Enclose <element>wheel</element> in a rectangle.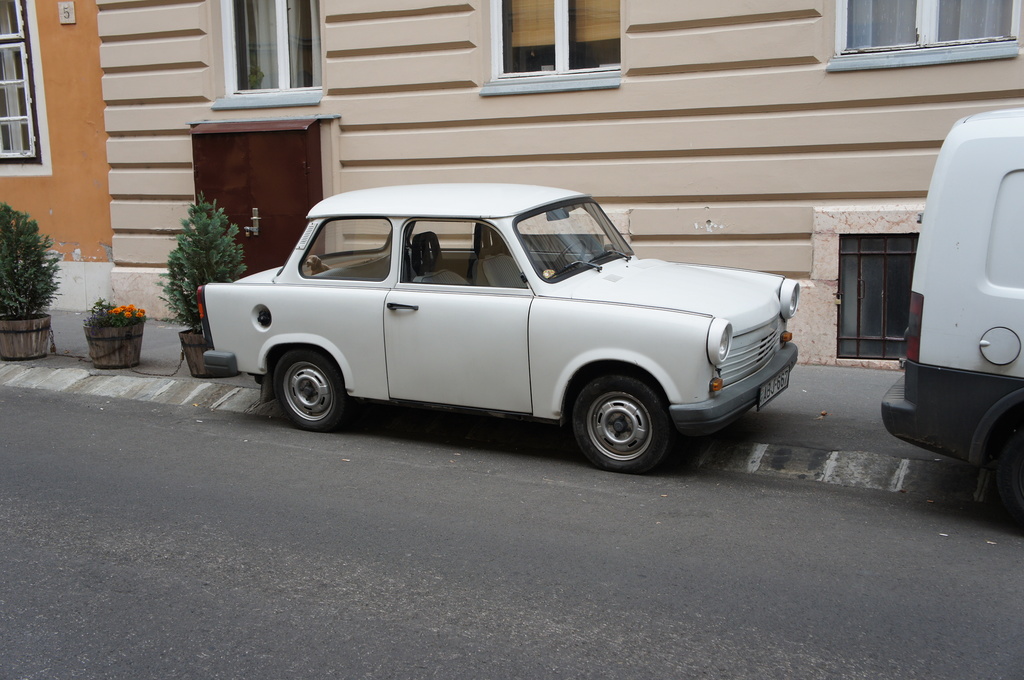
274 353 346 433.
